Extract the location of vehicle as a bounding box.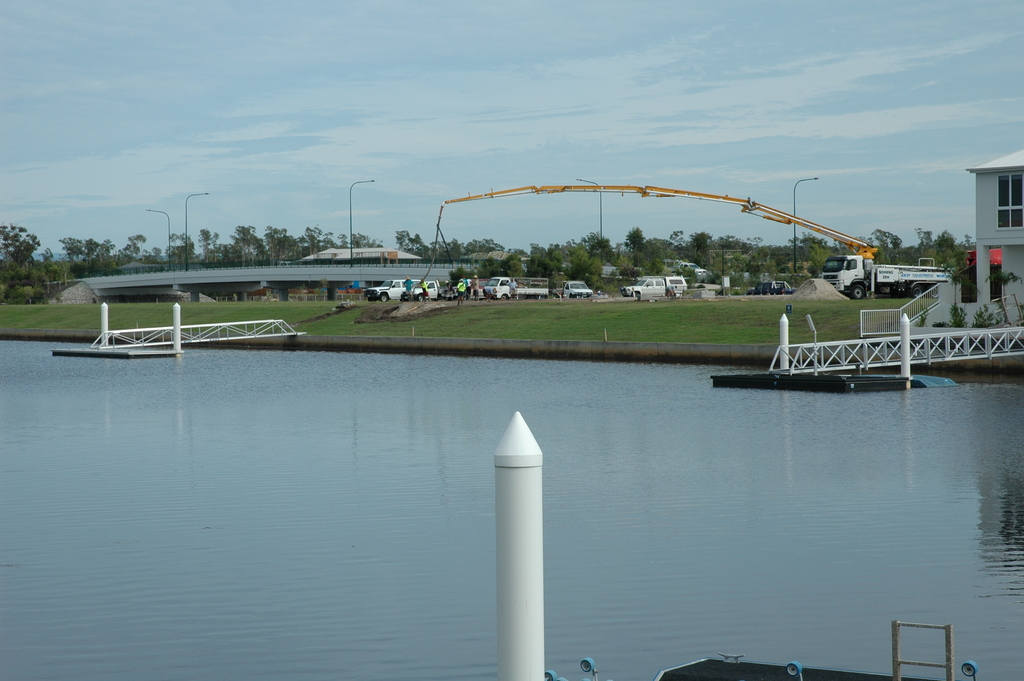
[822,255,957,300].
